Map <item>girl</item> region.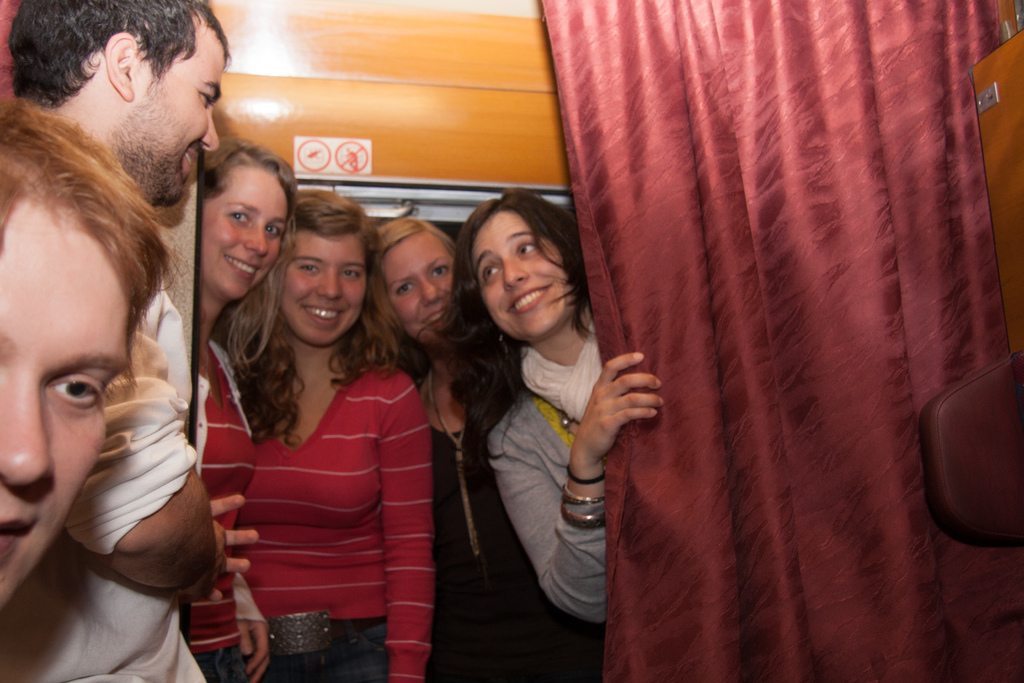
Mapped to 217:190:435:677.
